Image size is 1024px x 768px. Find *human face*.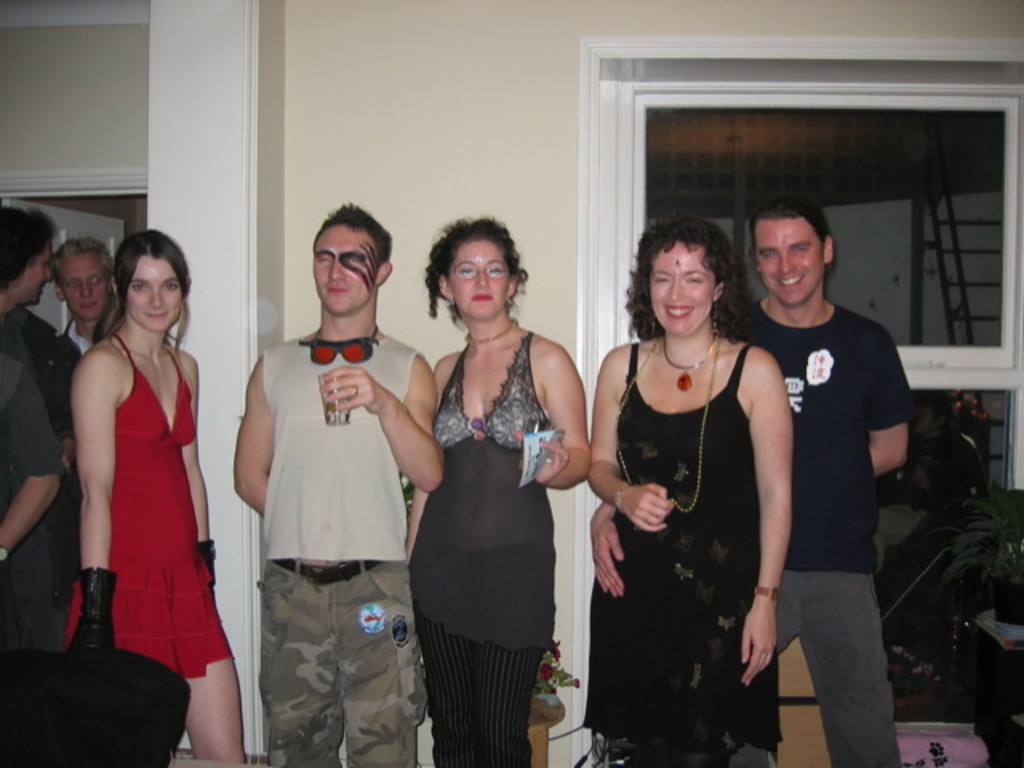
bbox(128, 261, 181, 326).
